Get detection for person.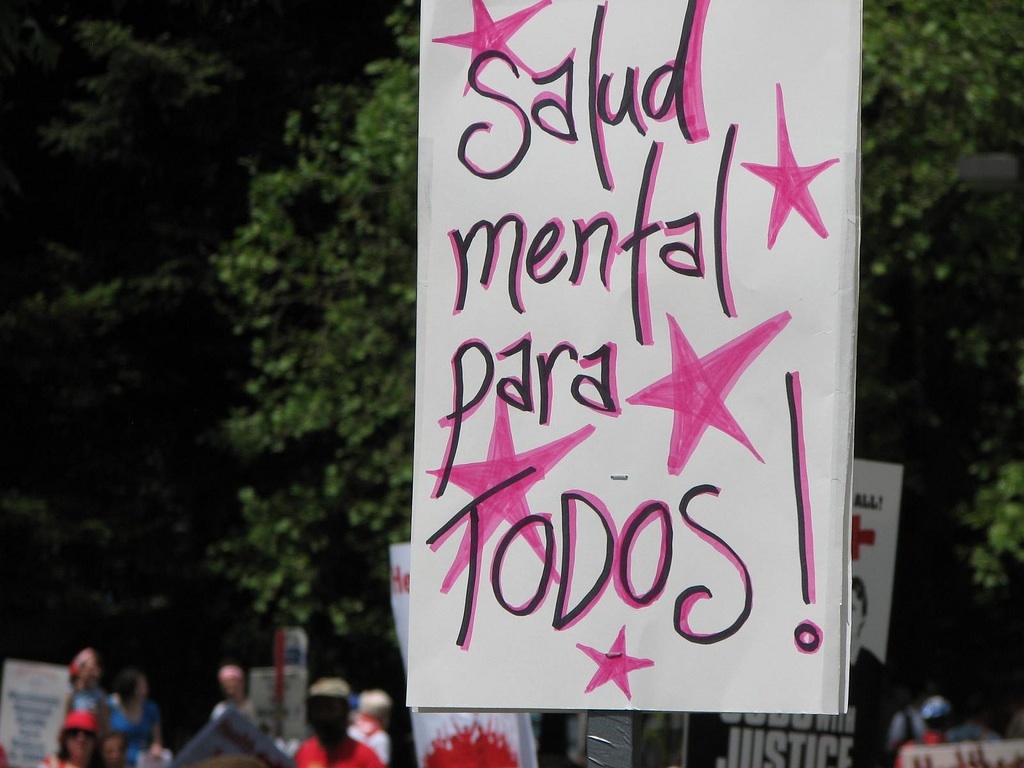
Detection: l=289, t=680, r=379, b=767.
